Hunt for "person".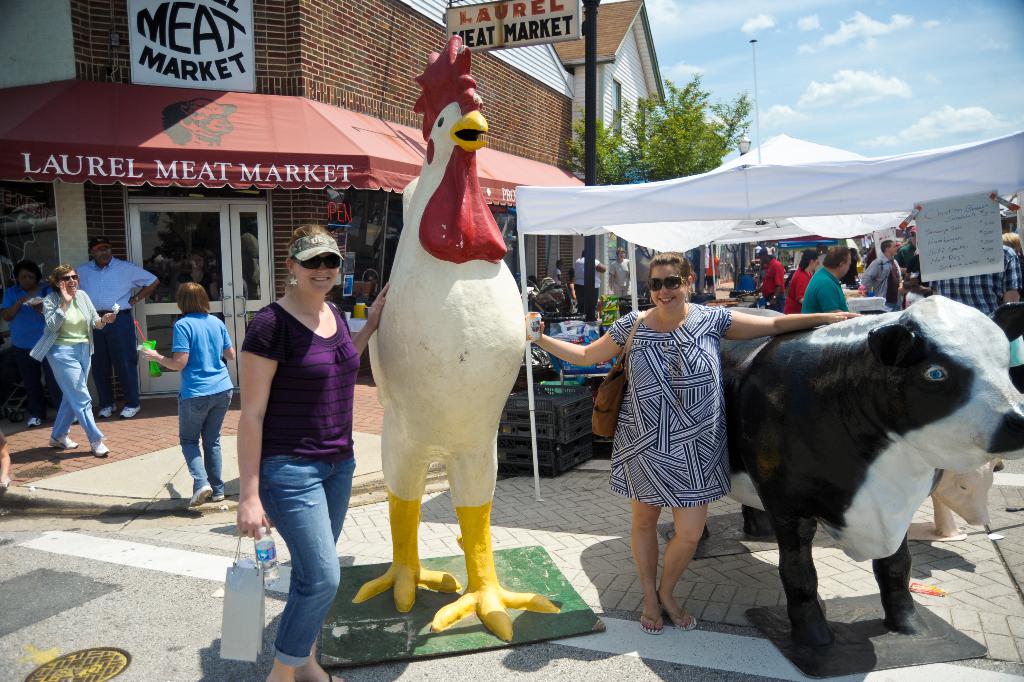
Hunted down at {"x1": 817, "y1": 245, "x2": 831, "y2": 259}.
